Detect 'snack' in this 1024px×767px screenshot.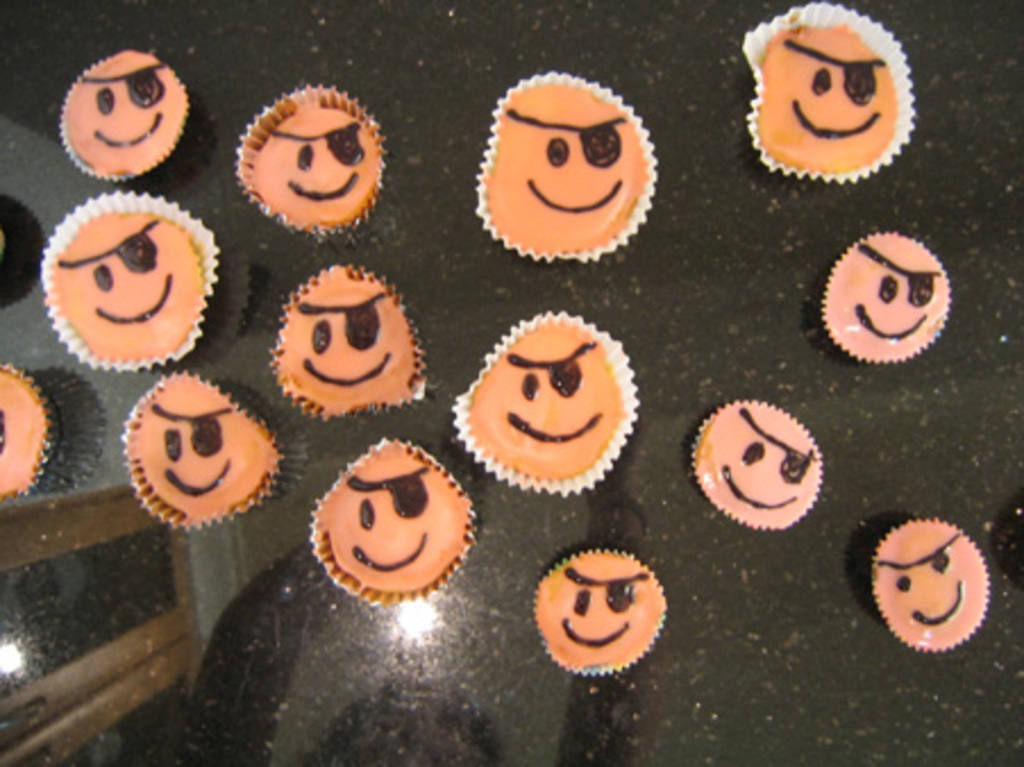
Detection: <bbox>250, 98, 381, 227</bbox>.
